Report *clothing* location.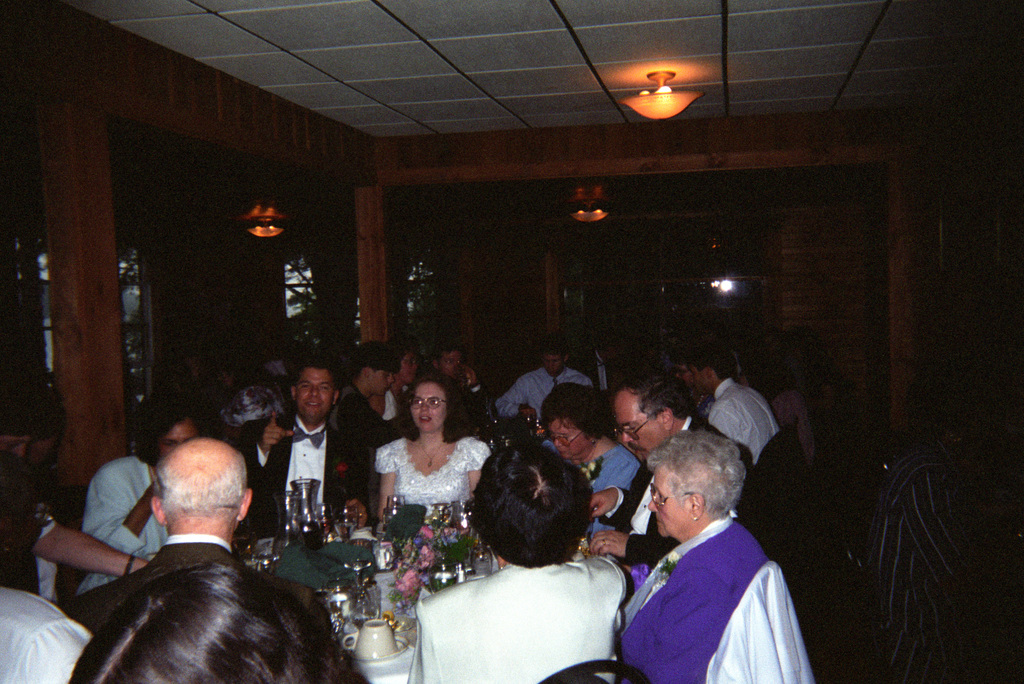
Report: Rect(407, 559, 630, 683).
